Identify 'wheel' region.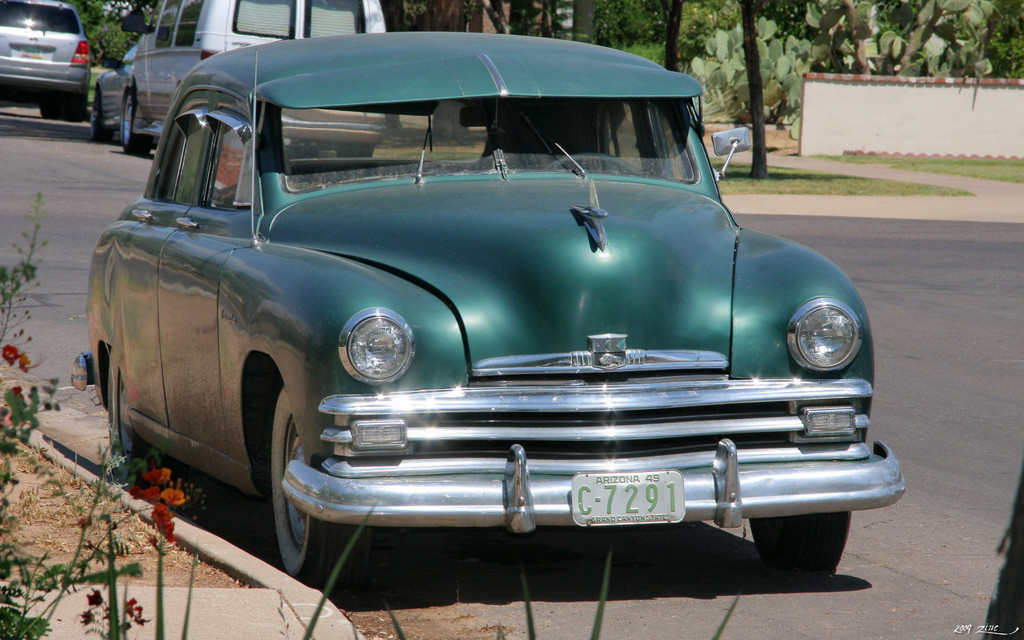
Region: <box>38,105,56,122</box>.
